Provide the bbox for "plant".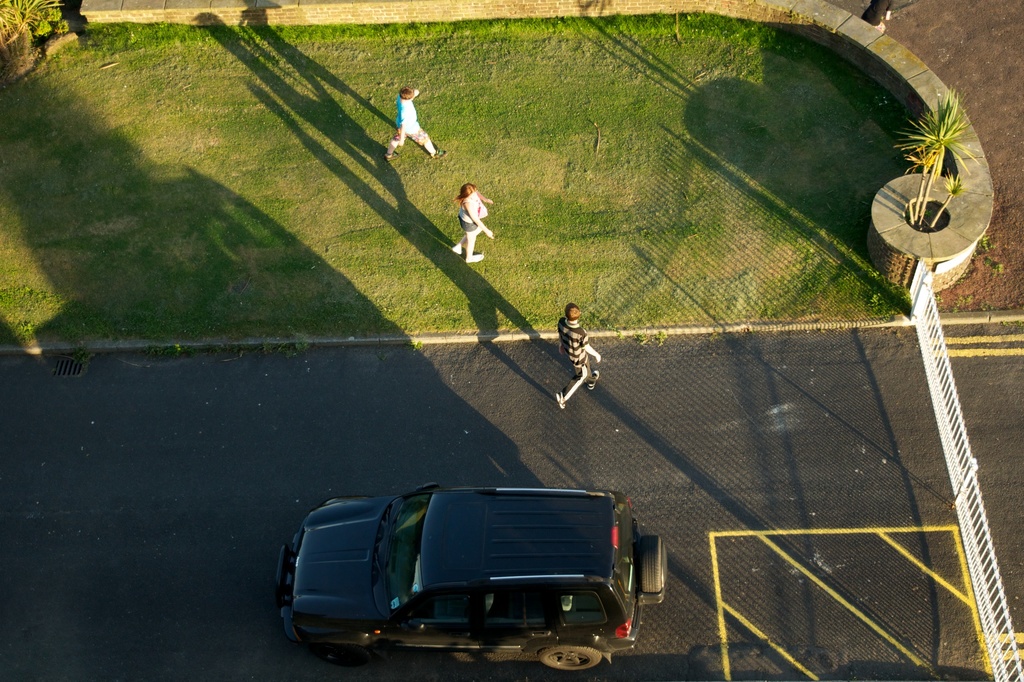
bbox=(981, 297, 995, 309).
